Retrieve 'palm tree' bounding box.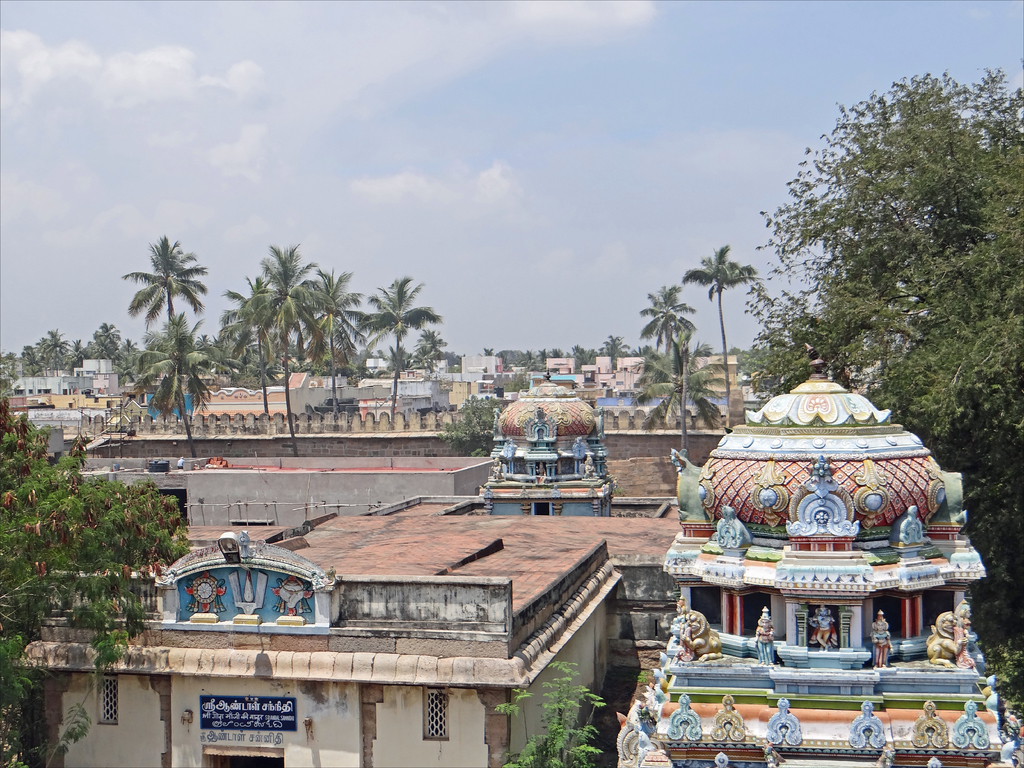
Bounding box: {"left": 632, "top": 360, "right": 728, "bottom": 450}.
